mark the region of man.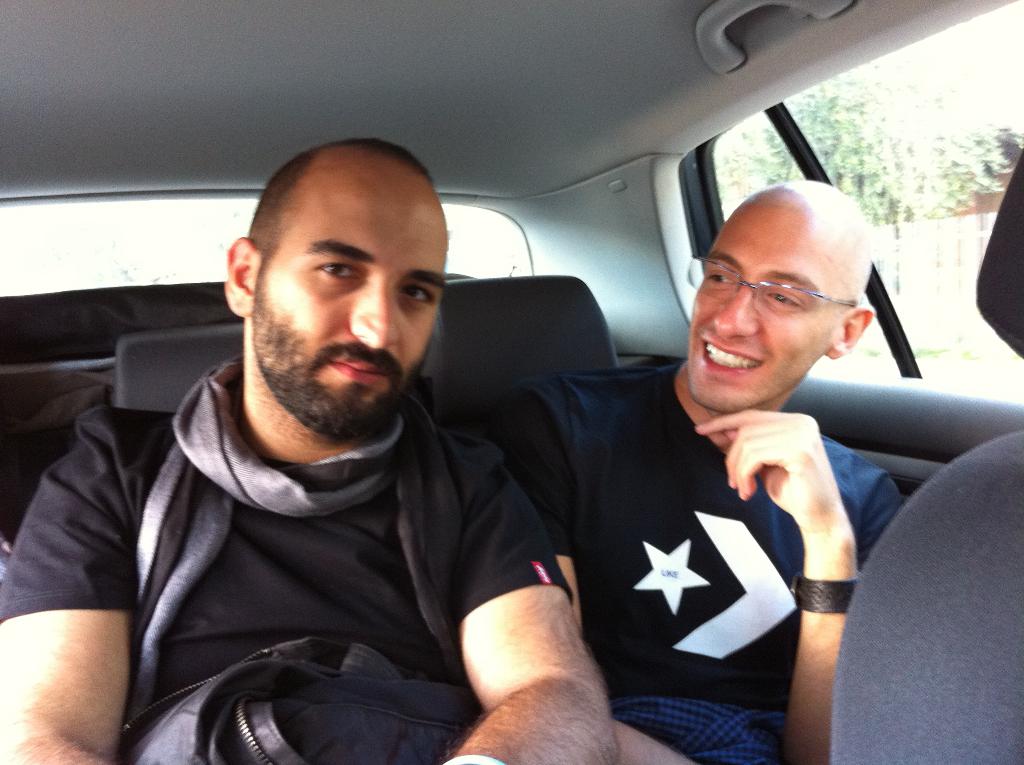
Region: 0 134 625 764.
